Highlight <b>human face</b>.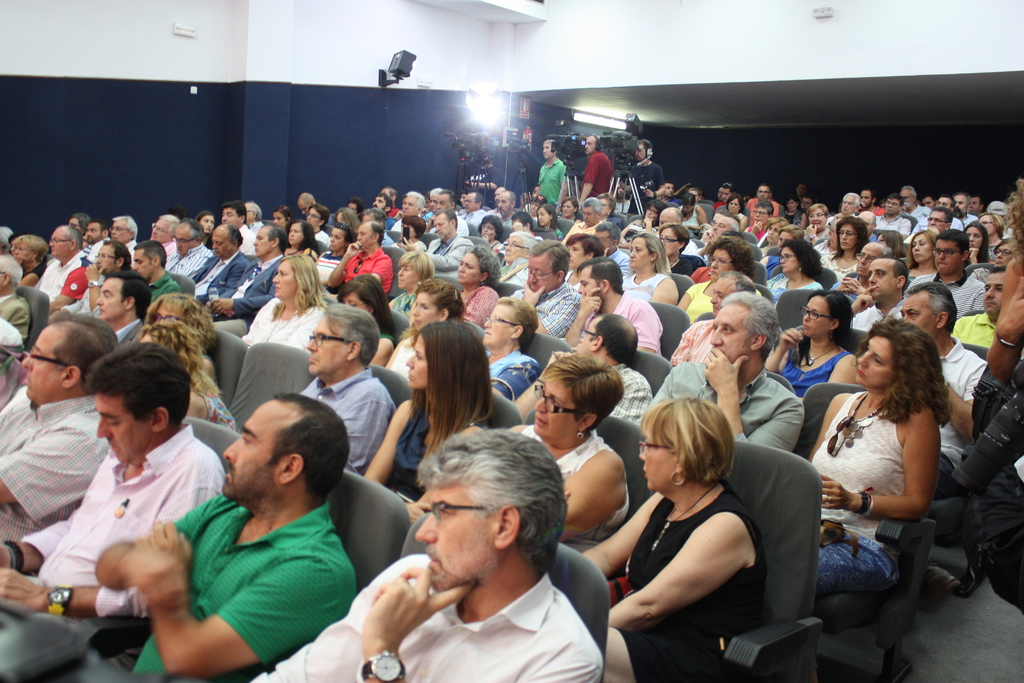
Highlighted region: (531,185,541,199).
